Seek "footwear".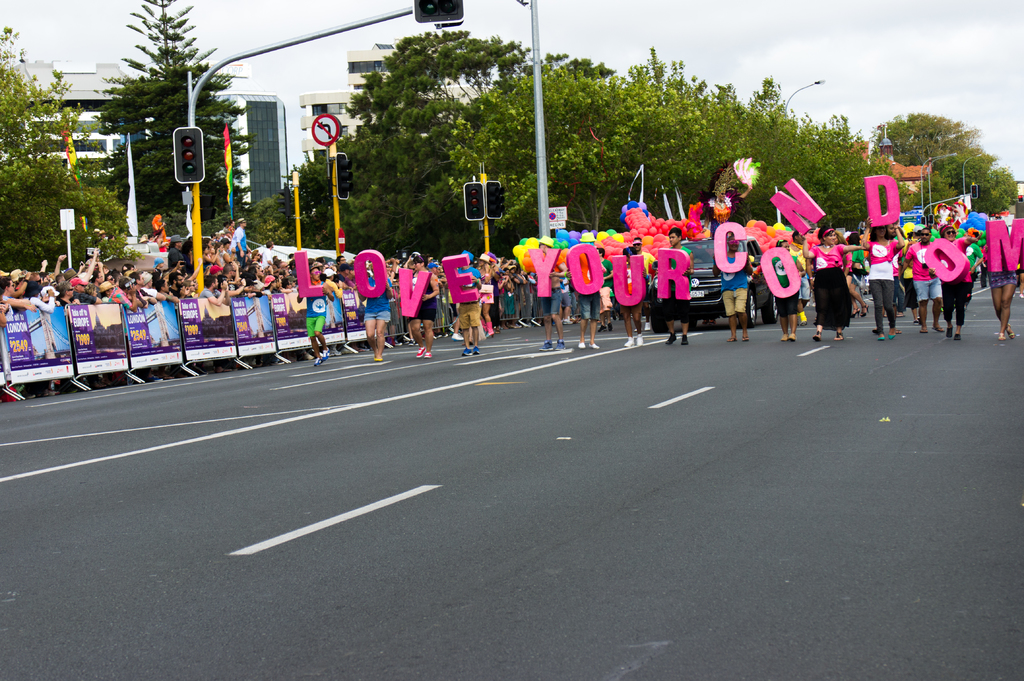
[x1=812, y1=332, x2=821, y2=341].
